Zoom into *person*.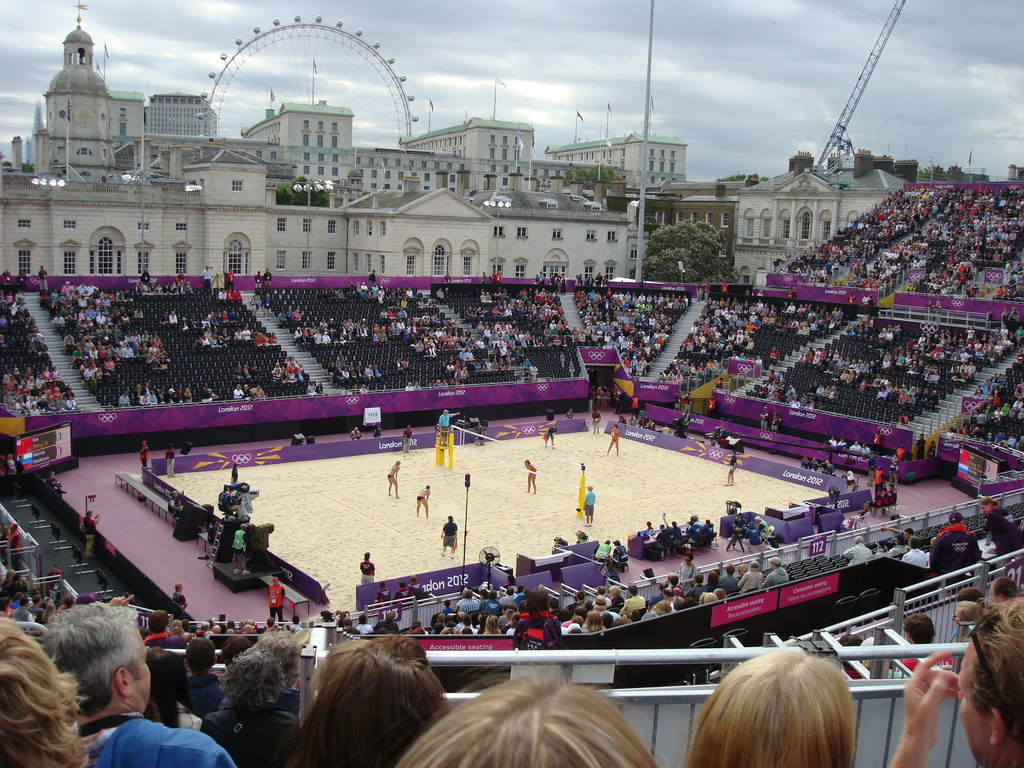
Zoom target: <bbox>668, 573, 685, 590</bbox>.
